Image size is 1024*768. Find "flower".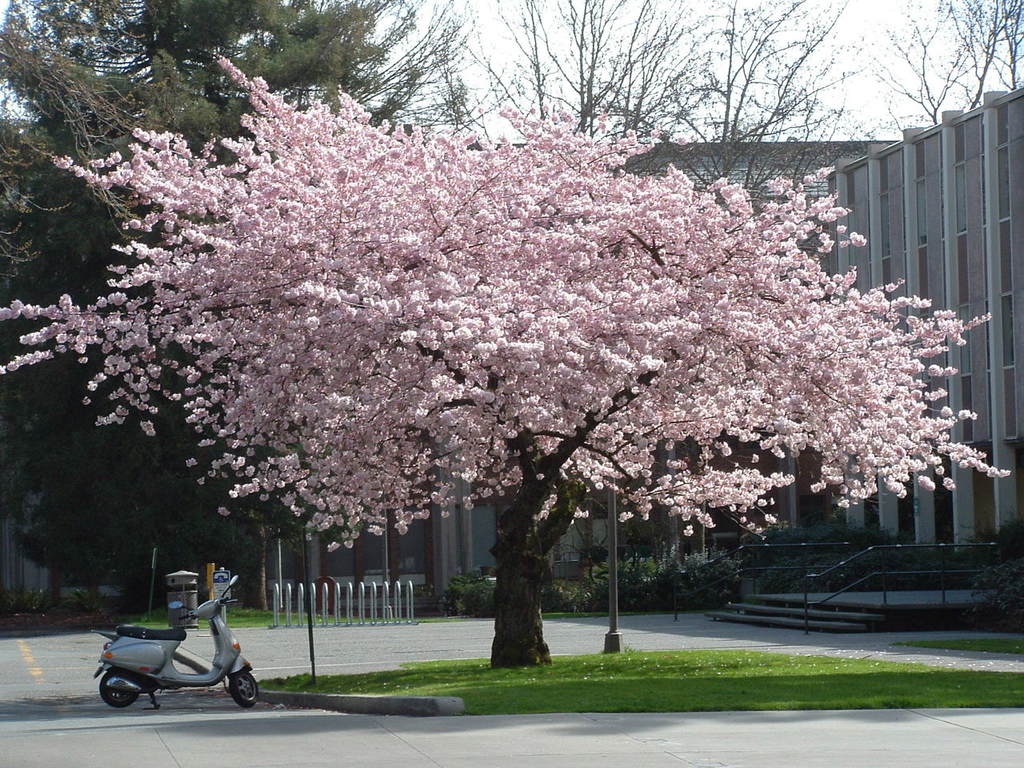
locate(409, 516, 413, 520).
